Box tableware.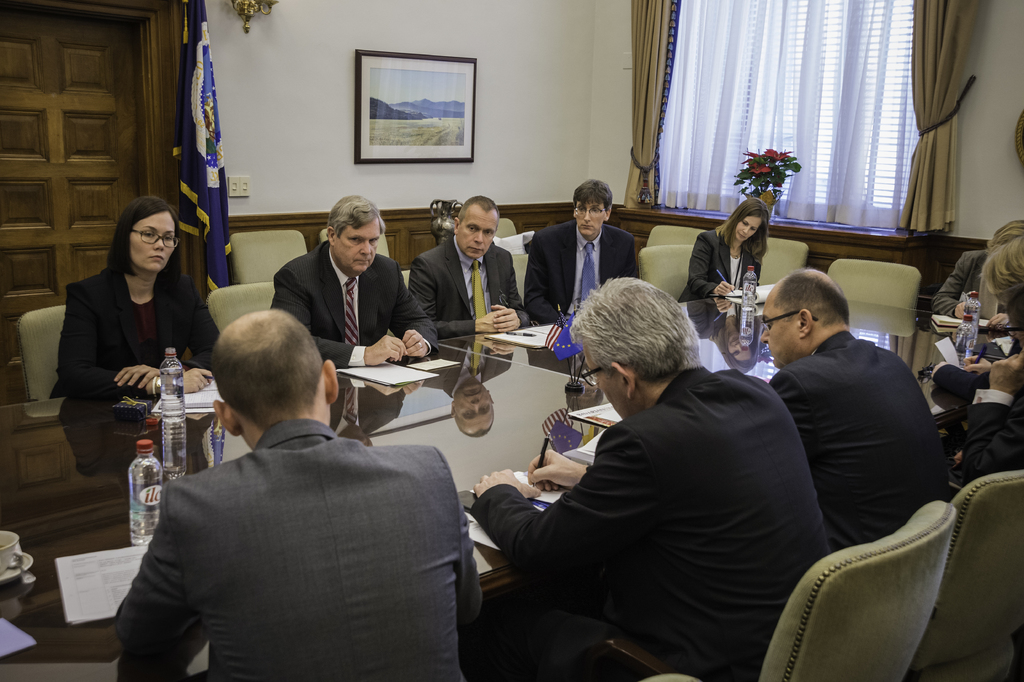
locate(0, 533, 35, 585).
